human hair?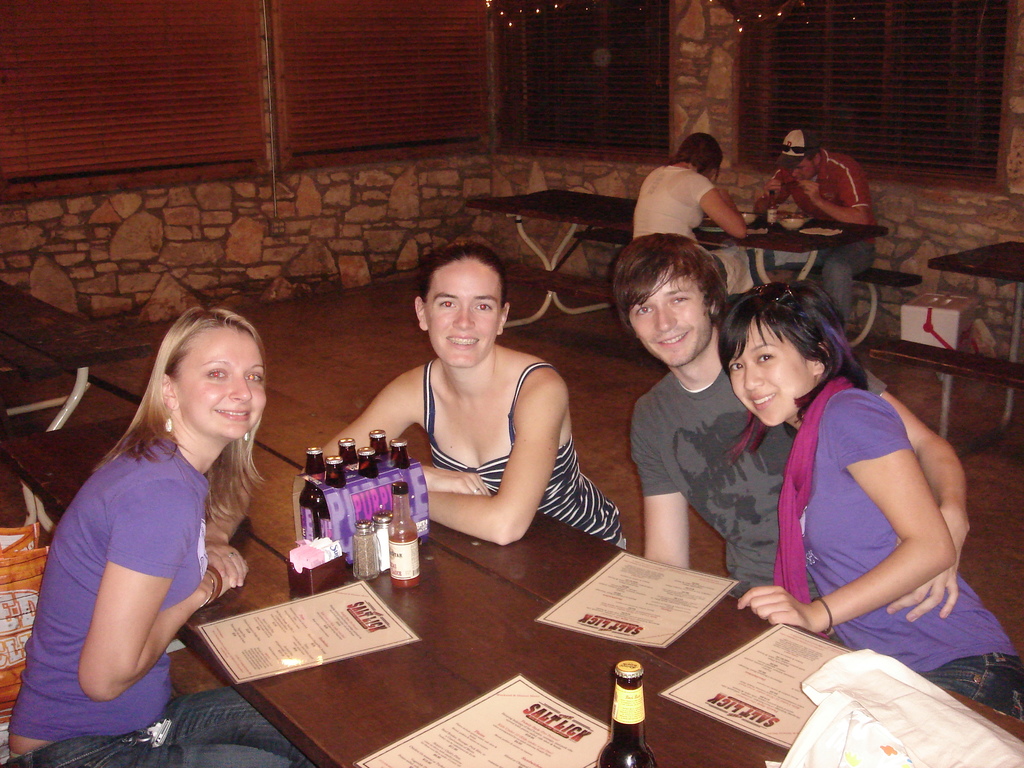
left=810, top=125, right=824, bottom=168
